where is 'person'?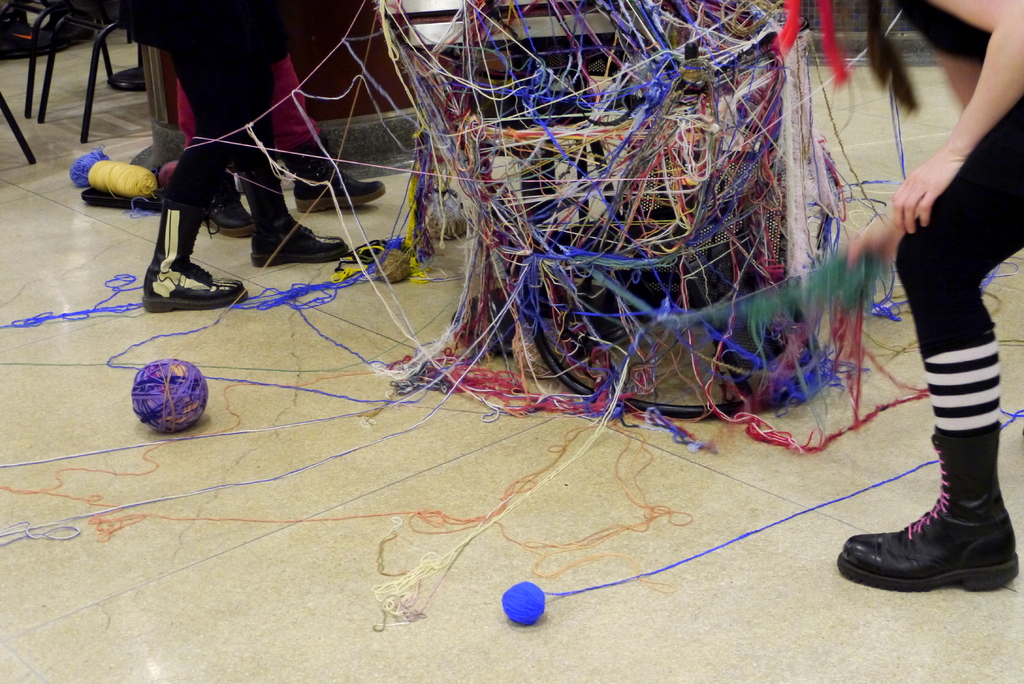
BBox(267, 74, 388, 203).
